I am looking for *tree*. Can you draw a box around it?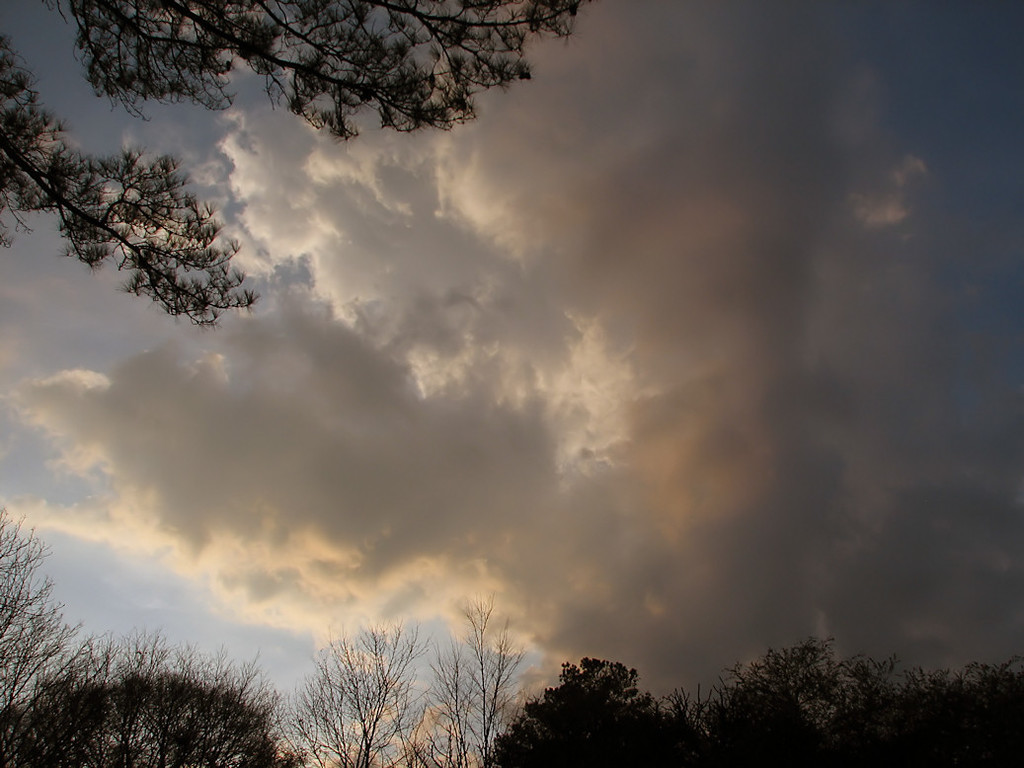
Sure, the bounding box is {"x1": 0, "y1": 0, "x2": 591, "y2": 335}.
